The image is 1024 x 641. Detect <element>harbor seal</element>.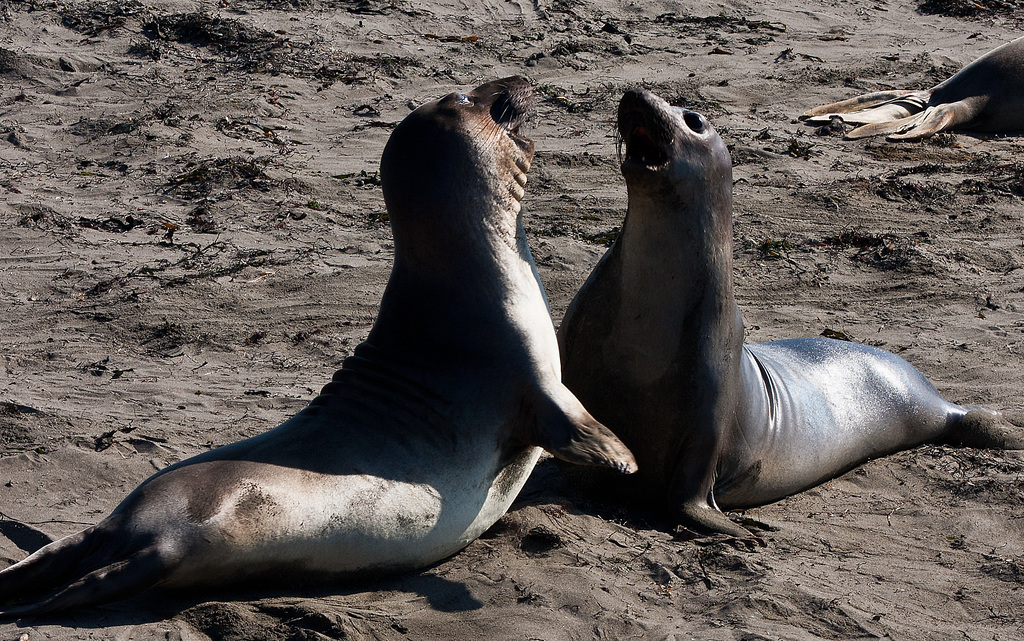
Detection: rect(801, 34, 1023, 144).
